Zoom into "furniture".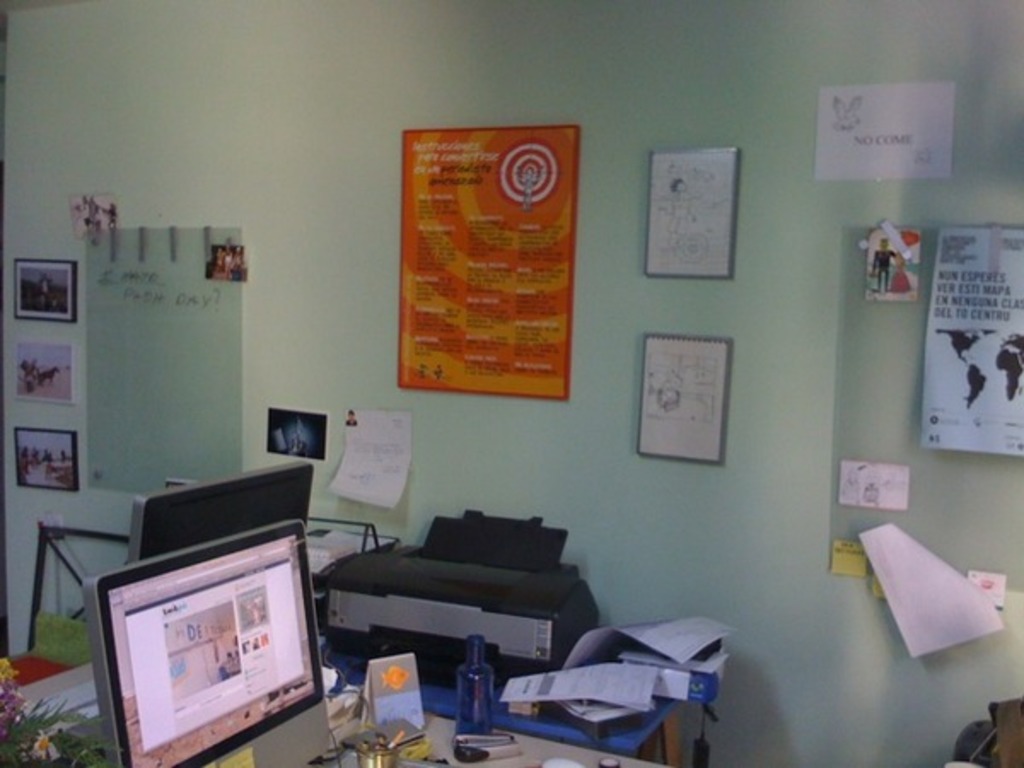
Zoom target: 0, 631, 683, 766.
